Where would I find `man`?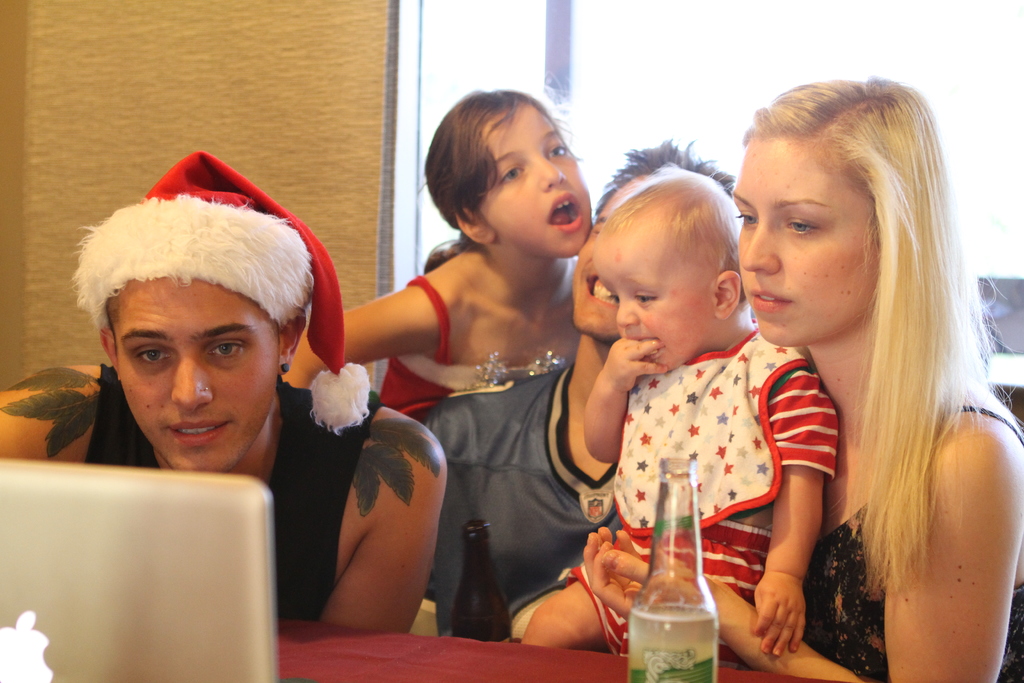
At <bbox>0, 150, 447, 637</bbox>.
